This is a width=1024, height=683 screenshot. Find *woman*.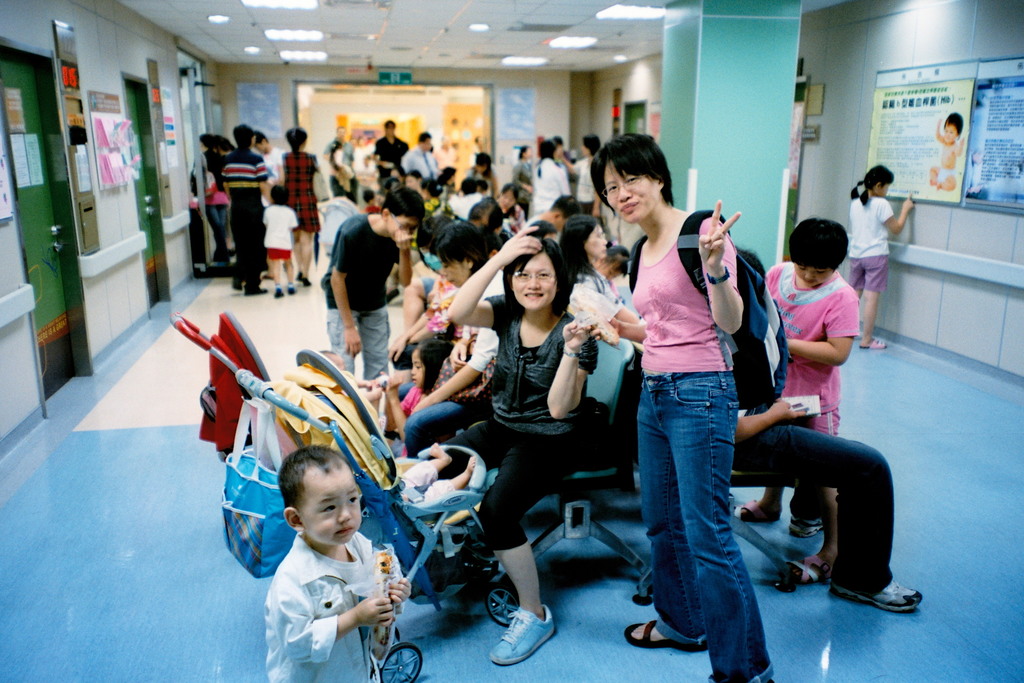
Bounding box: detection(270, 128, 324, 284).
